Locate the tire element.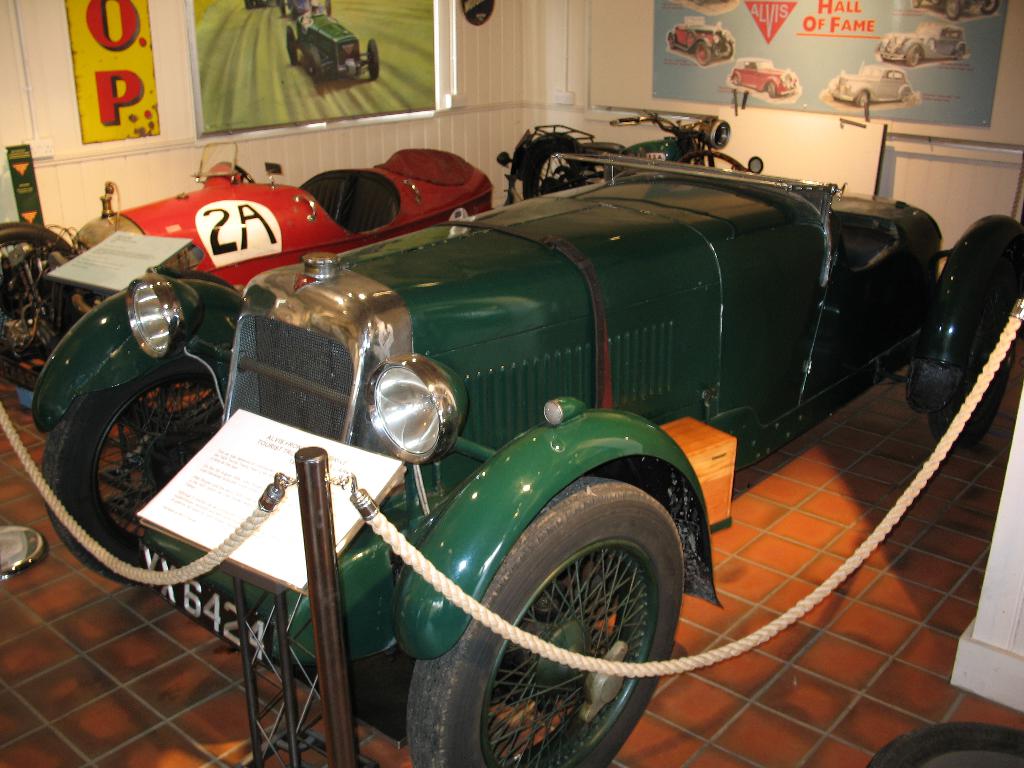
Element bbox: (left=669, top=35, right=675, bottom=50).
